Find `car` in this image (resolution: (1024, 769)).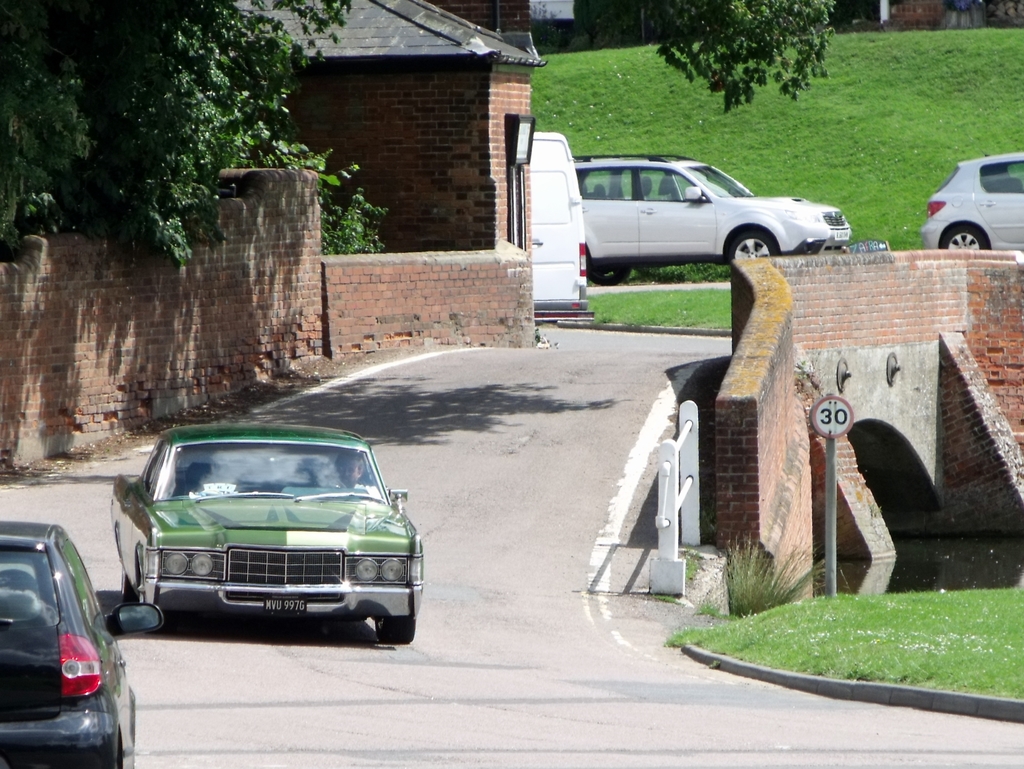
918/135/1023/252.
